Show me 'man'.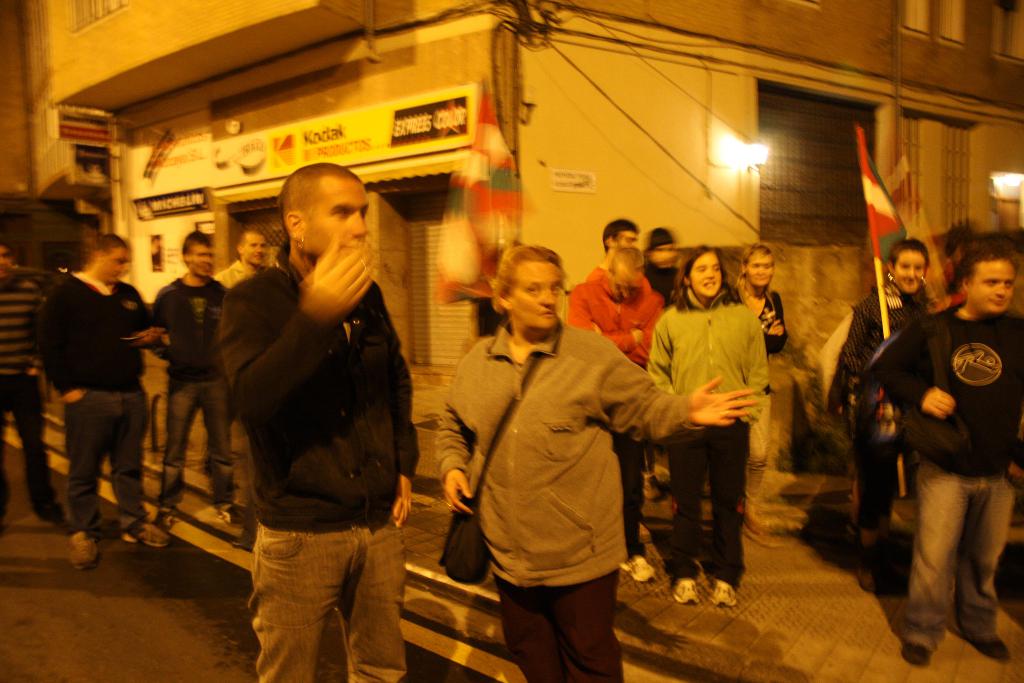
'man' is here: crop(218, 231, 268, 292).
